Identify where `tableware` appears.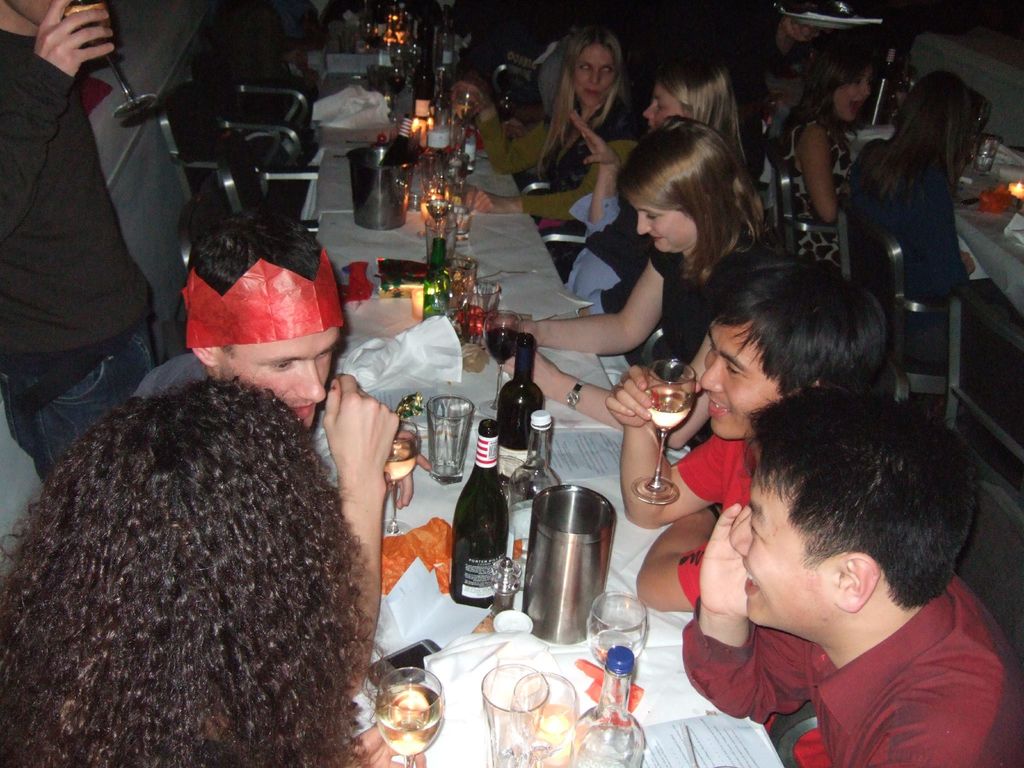
Appears at x1=973 y1=134 x2=1001 y2=173.
